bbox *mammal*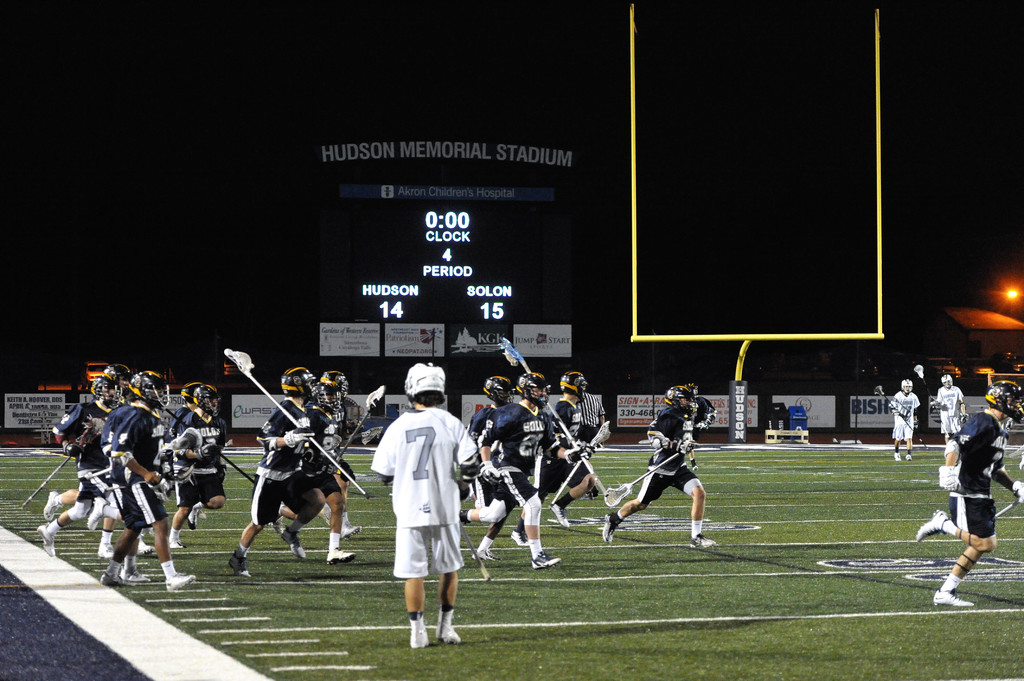
{"x1": 100, "y1": 379, "x2": 150, "y2": 555}
